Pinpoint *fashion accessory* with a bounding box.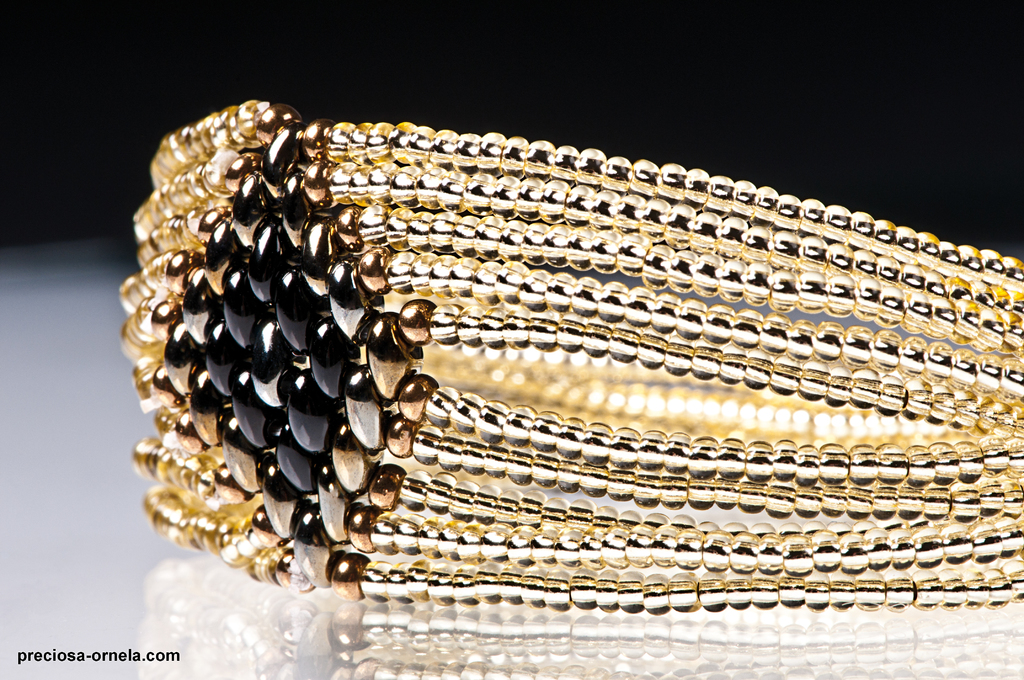
x1=120, y1=99, x2=1023, y2=679.
